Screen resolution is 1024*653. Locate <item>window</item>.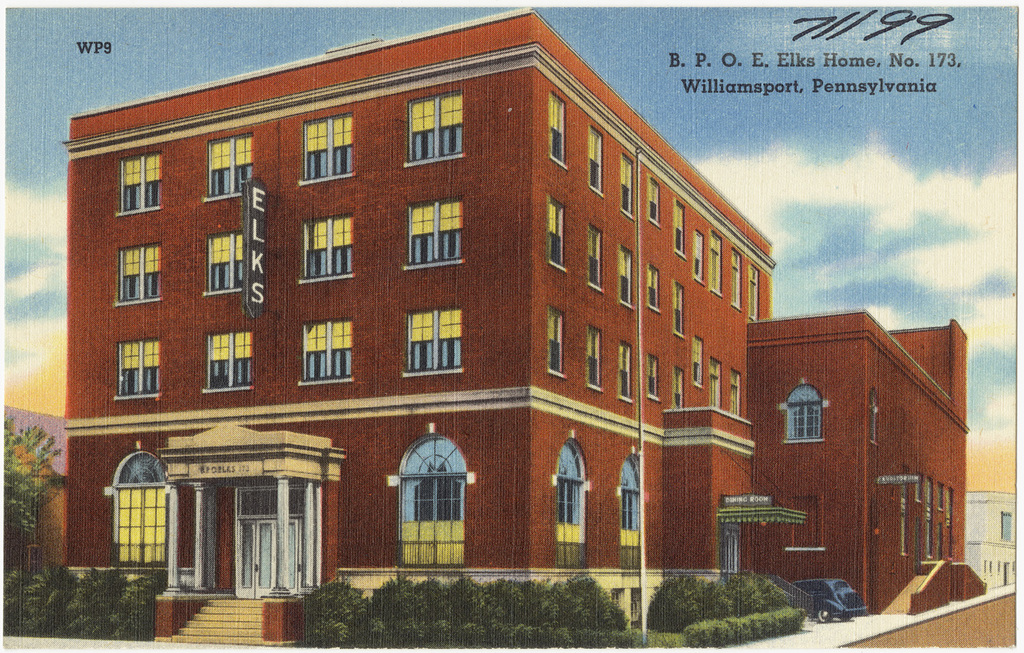
locate(586, 321, 603, 389).
